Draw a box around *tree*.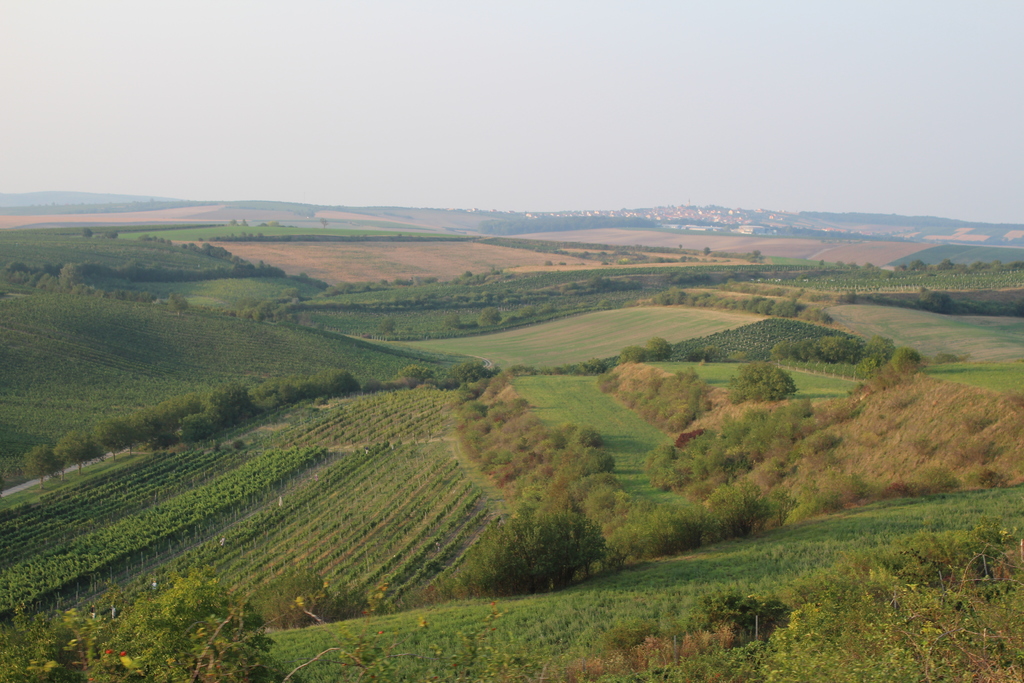
bbox=(686, 340, 714, 361).
